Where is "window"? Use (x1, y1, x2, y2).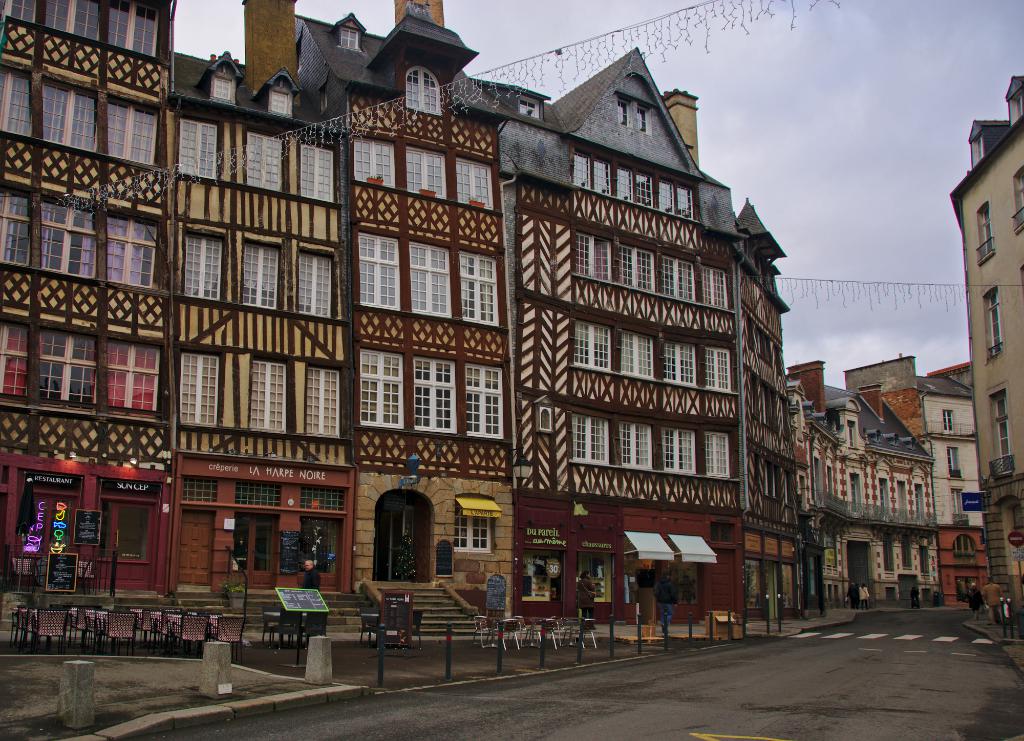
(949, 487, 969, 523).
